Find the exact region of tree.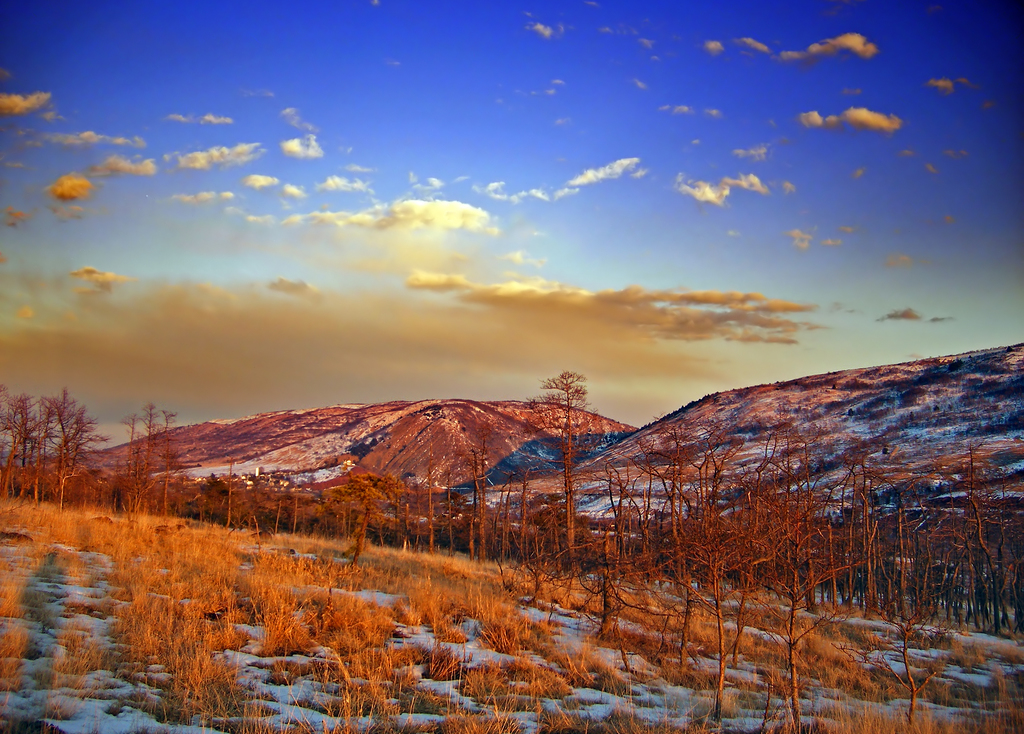
Exact region: [left=0, top=391, right=27, bottom=520].
